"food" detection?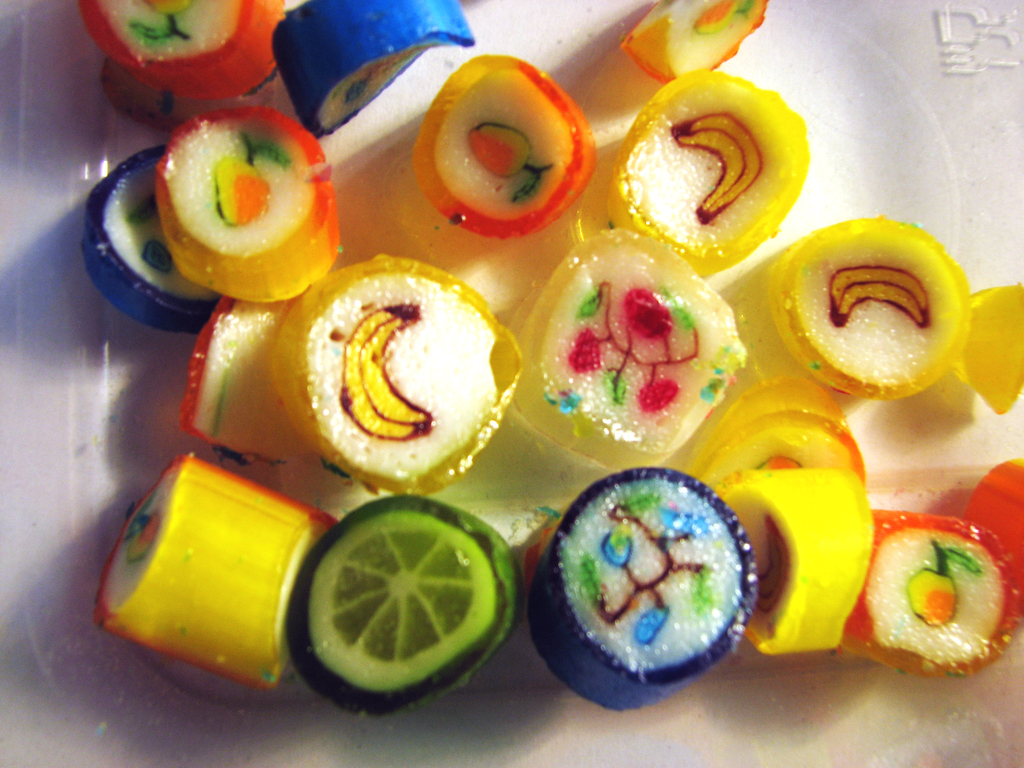
rect(149, 100, 340, 305)
